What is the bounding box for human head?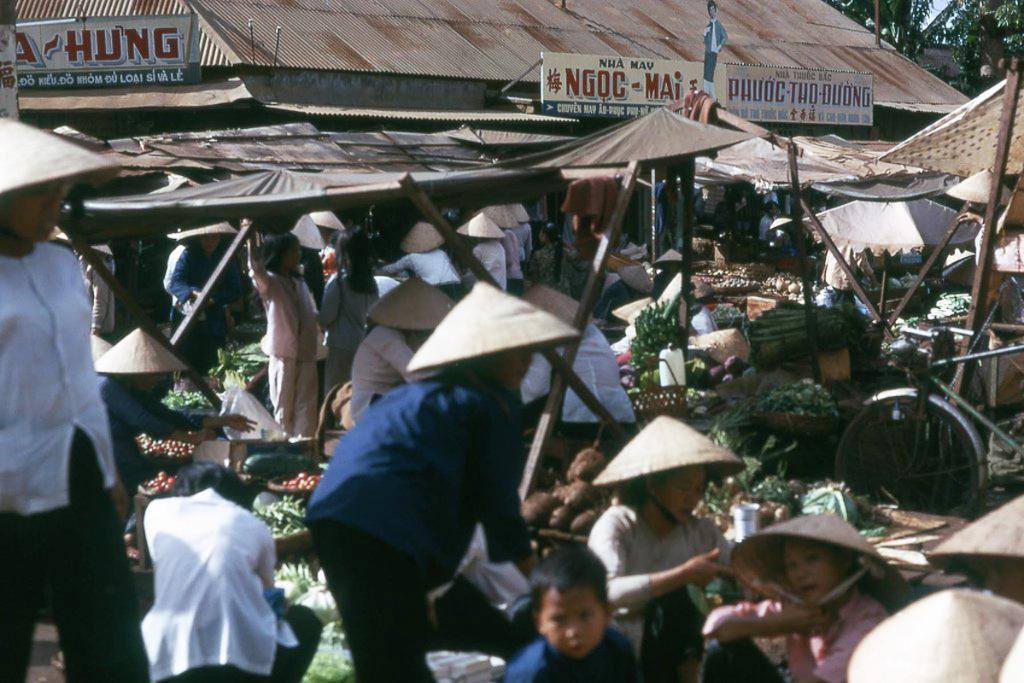
294,210,325,251.
